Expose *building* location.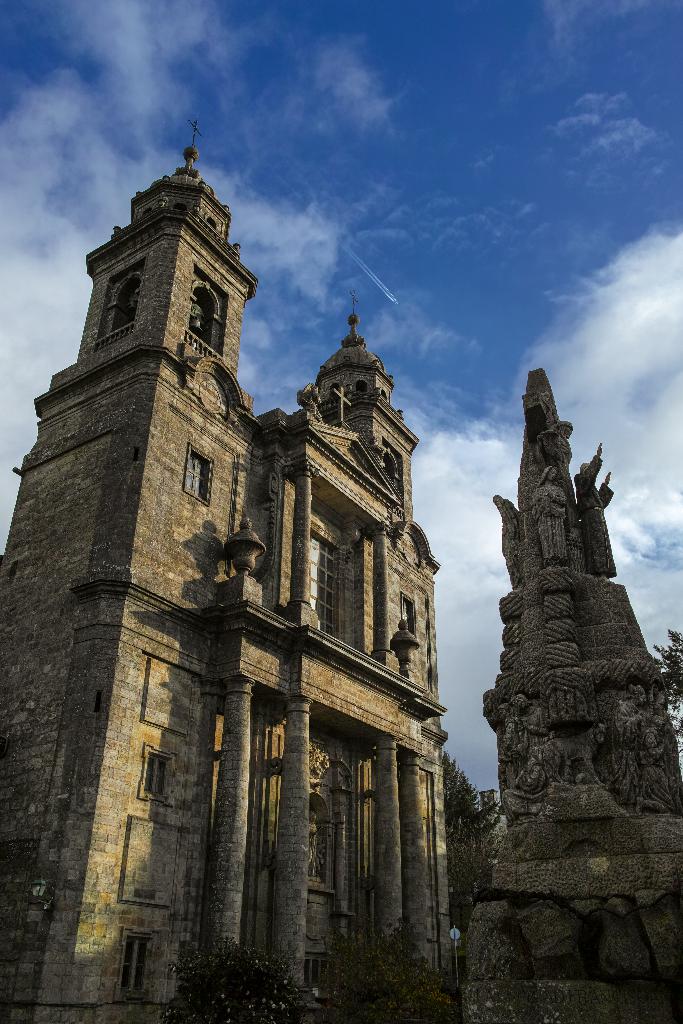
Exposed at <region>0, 113, 452, 1023</region>.
